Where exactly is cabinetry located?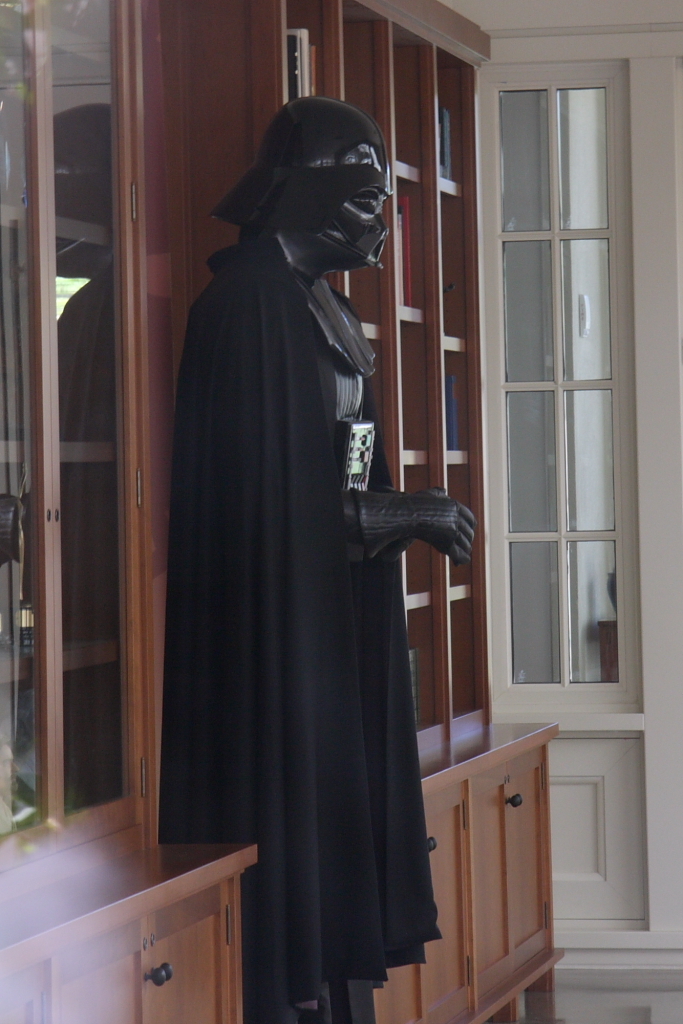
Its bounding box is crop(344, 209, 387, 344).
